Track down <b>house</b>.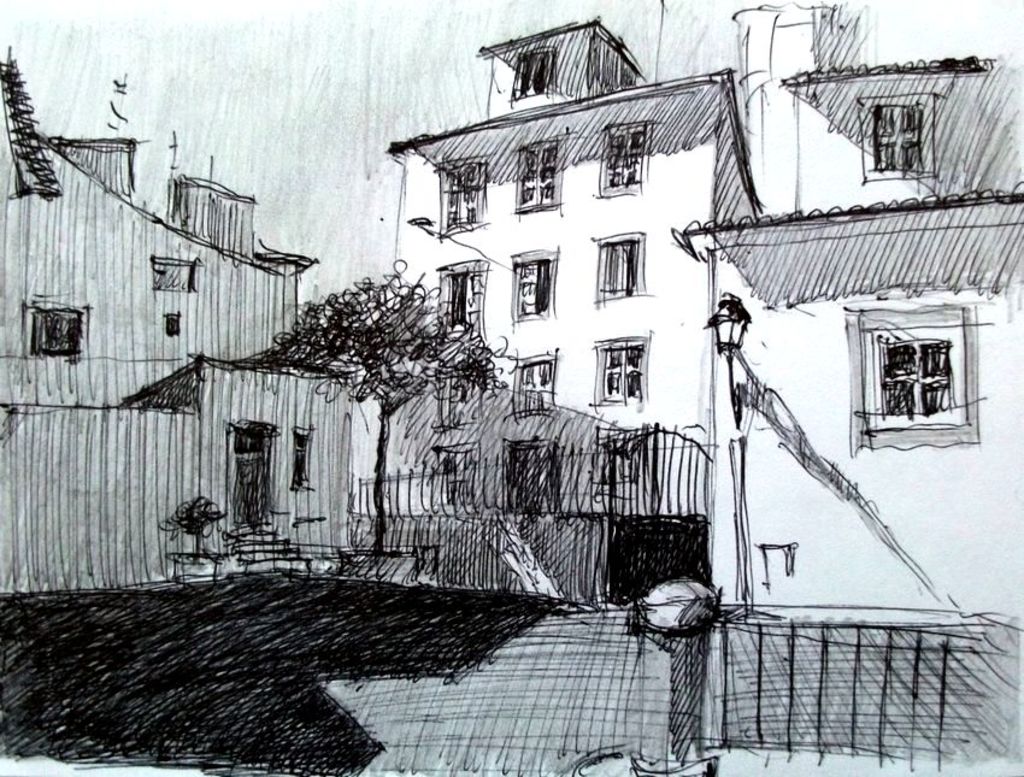
Tracked to l=382, t=14, r=758, b=601.
